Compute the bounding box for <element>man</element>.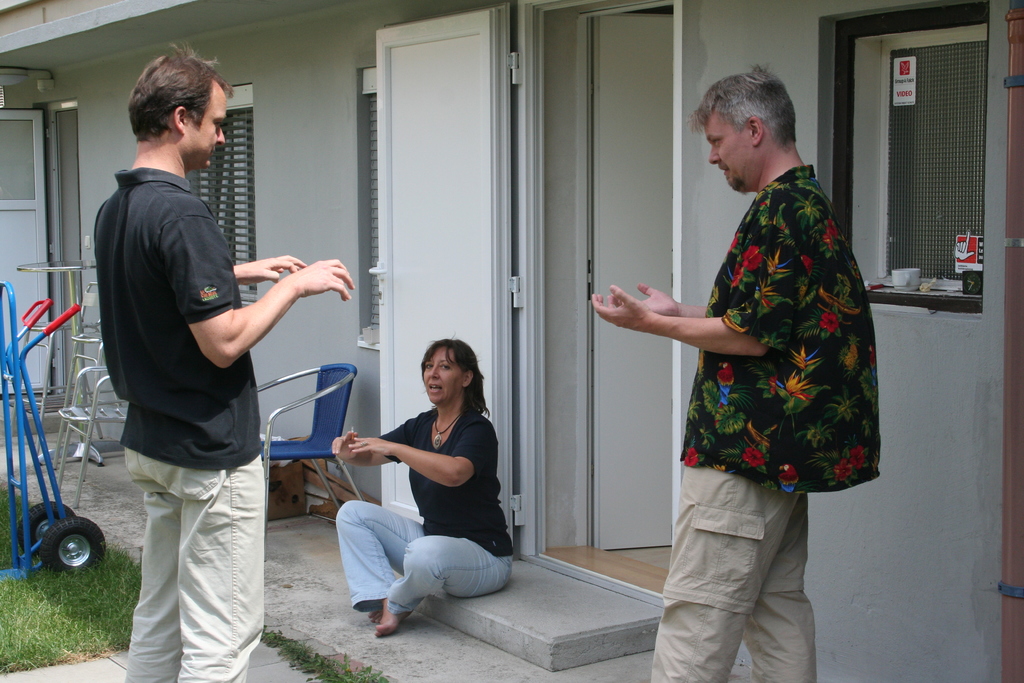
x1=88 y1=37 x2=354 y2=682.
